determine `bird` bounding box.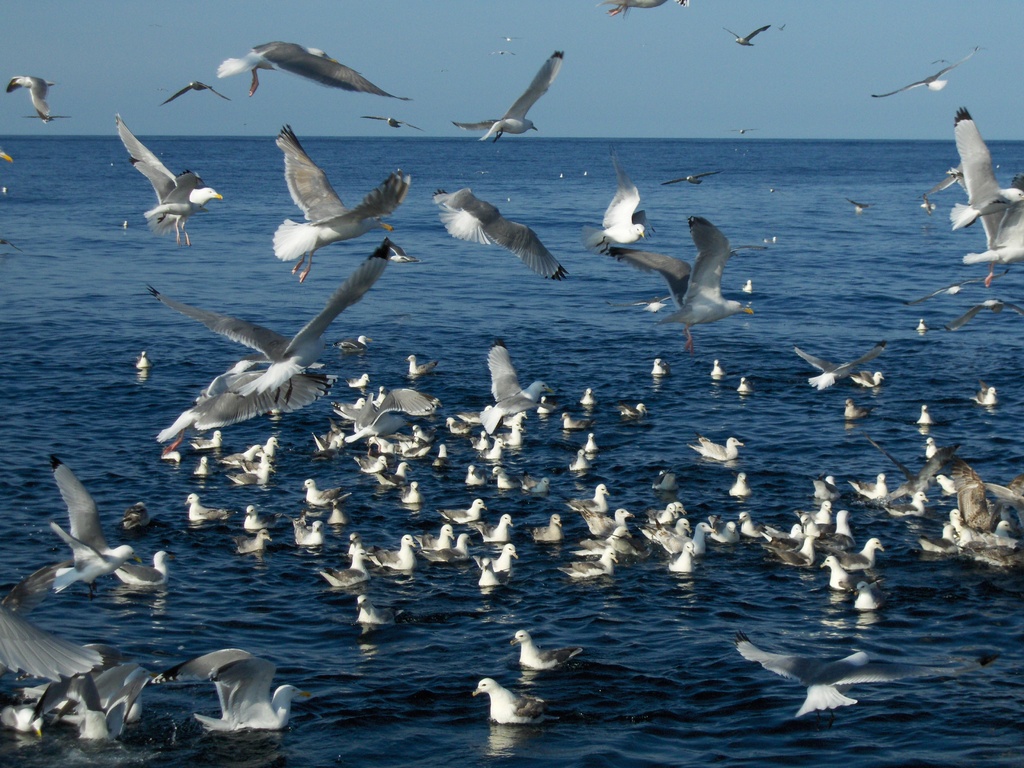
Determined: 141,245,367,452.
